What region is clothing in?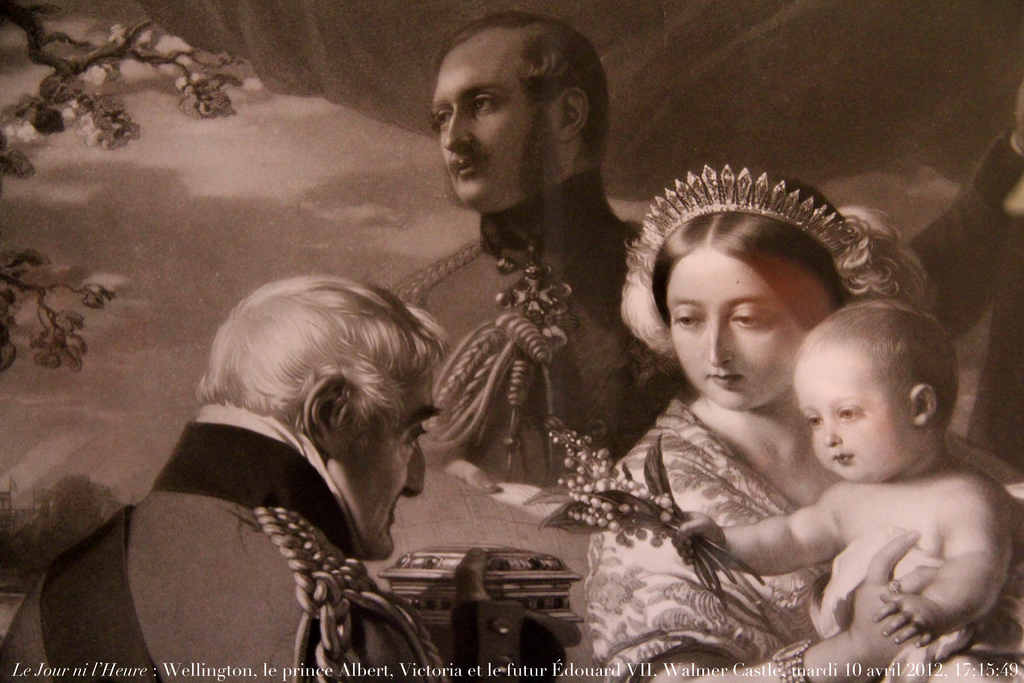
x1=563, y1=395, x2=1023, y2=682.
